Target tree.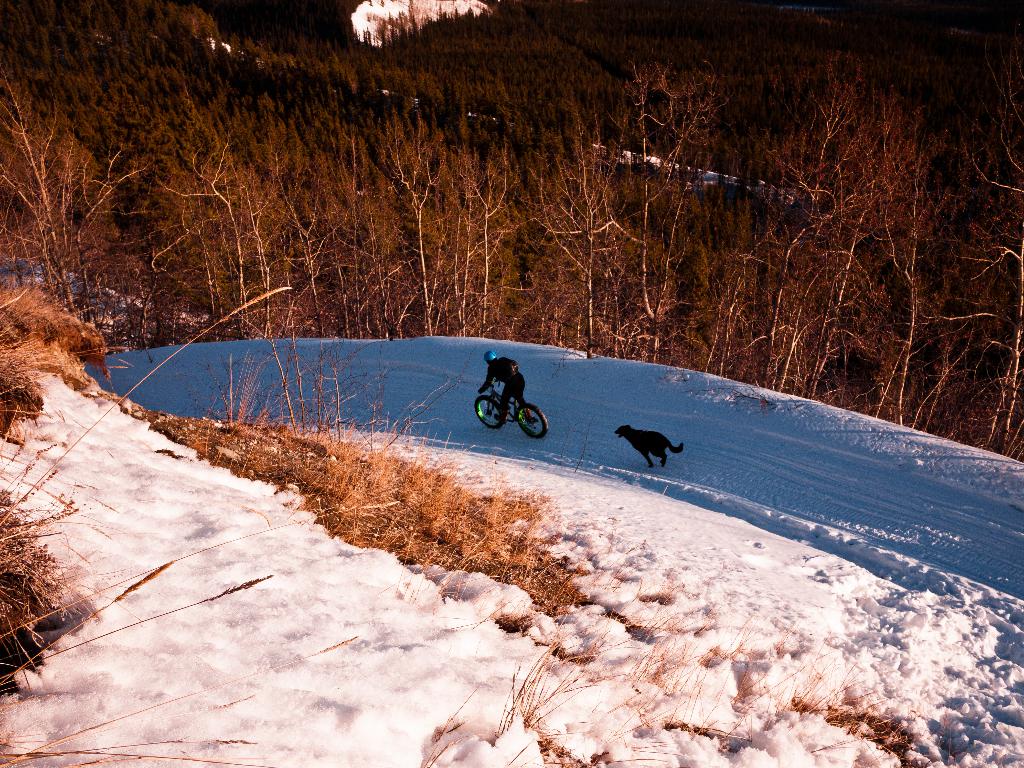
Target region: crop(383, 129, 445, 324).
